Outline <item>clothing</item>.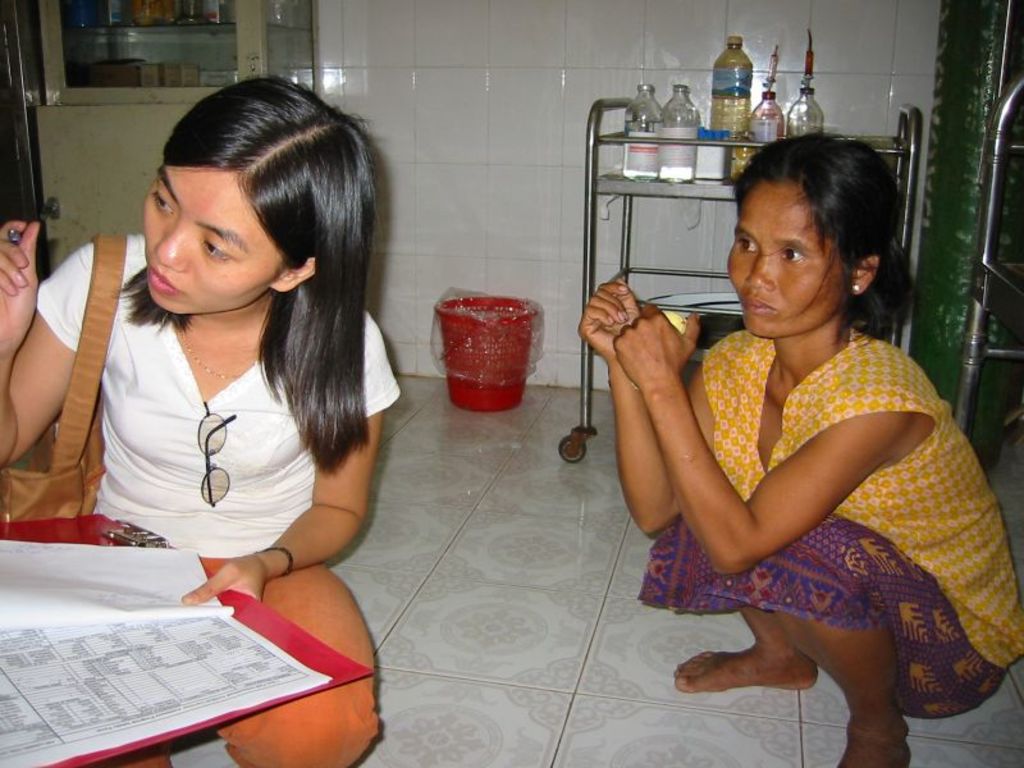
Outline: [29, 229, 408, 767].
